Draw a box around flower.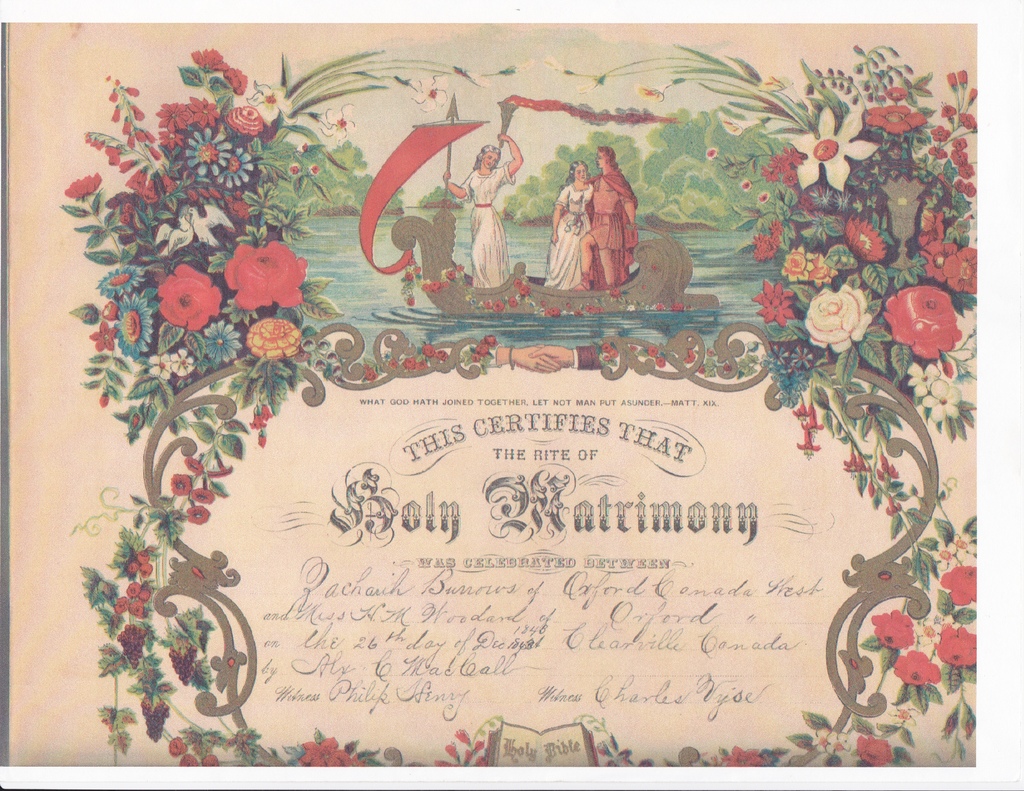
bbox=(166, 450, 223, 535).
